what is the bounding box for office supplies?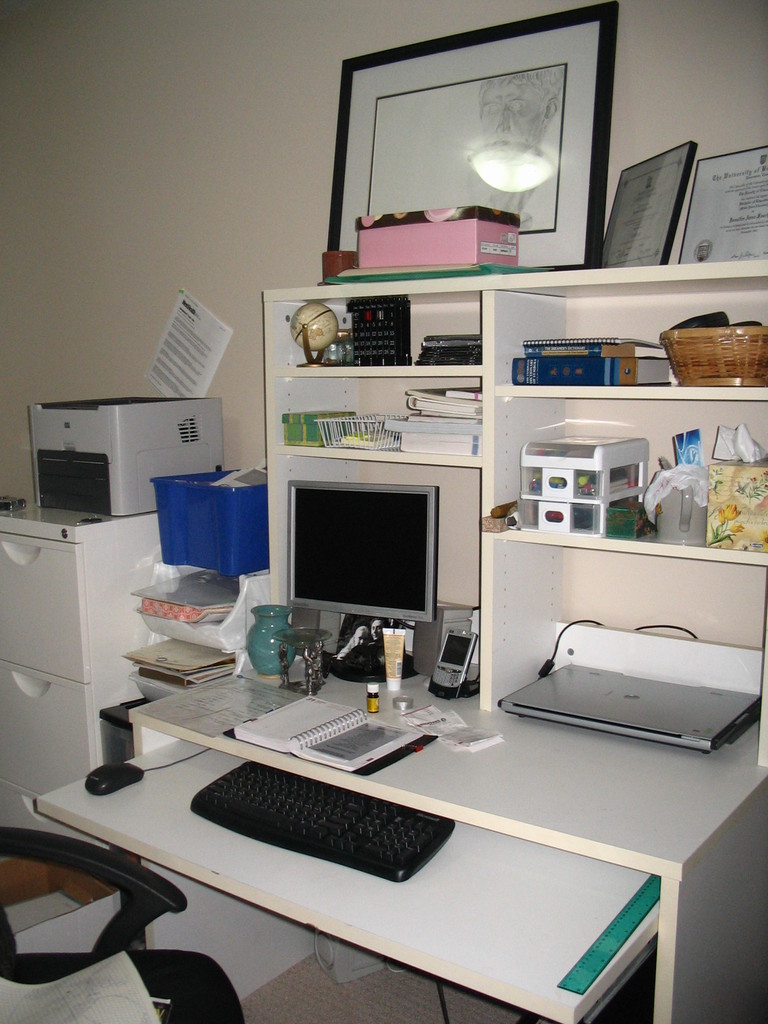
left=317, top=0, right=621, bottom=278.
